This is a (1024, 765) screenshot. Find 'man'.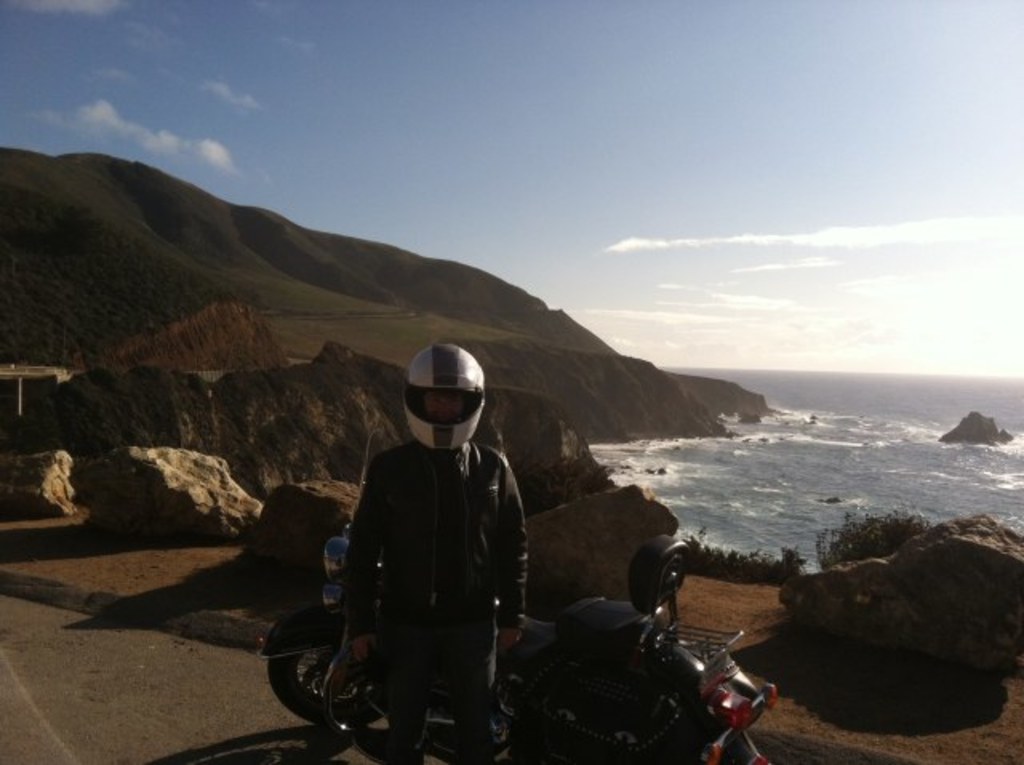
Bounding box: 293,338,565,735.
